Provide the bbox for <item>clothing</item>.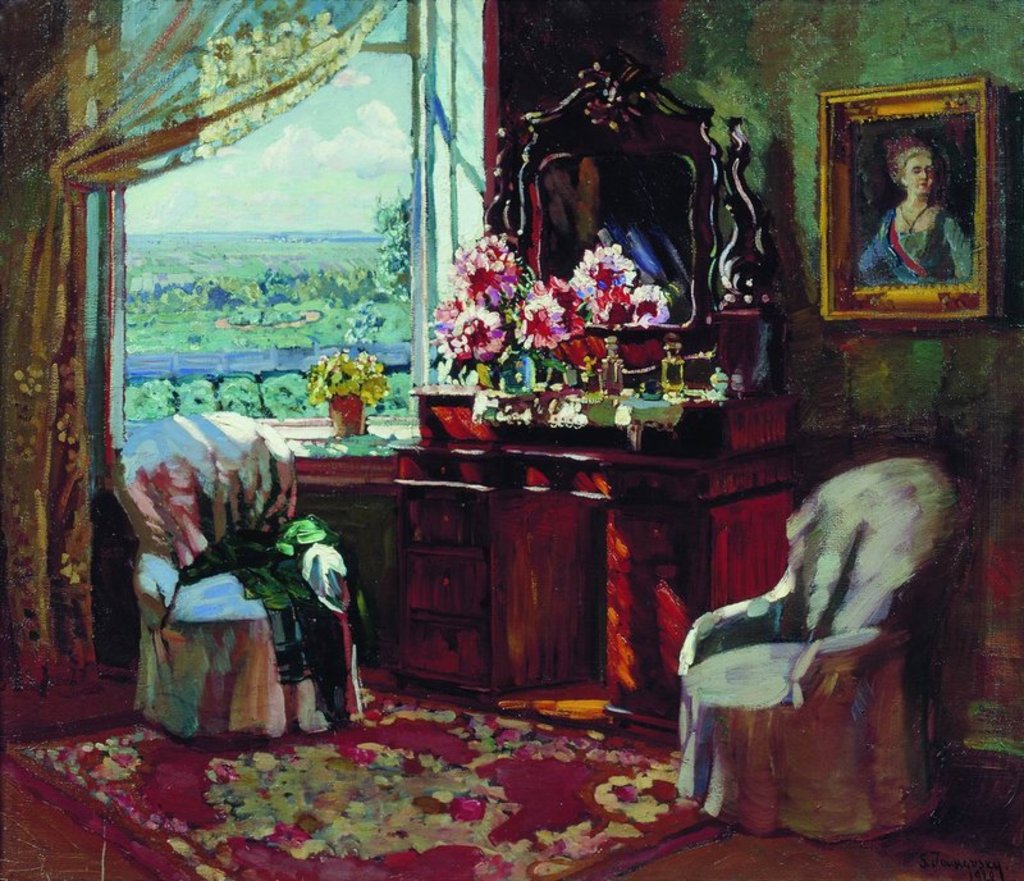
[842,193,979,291].
